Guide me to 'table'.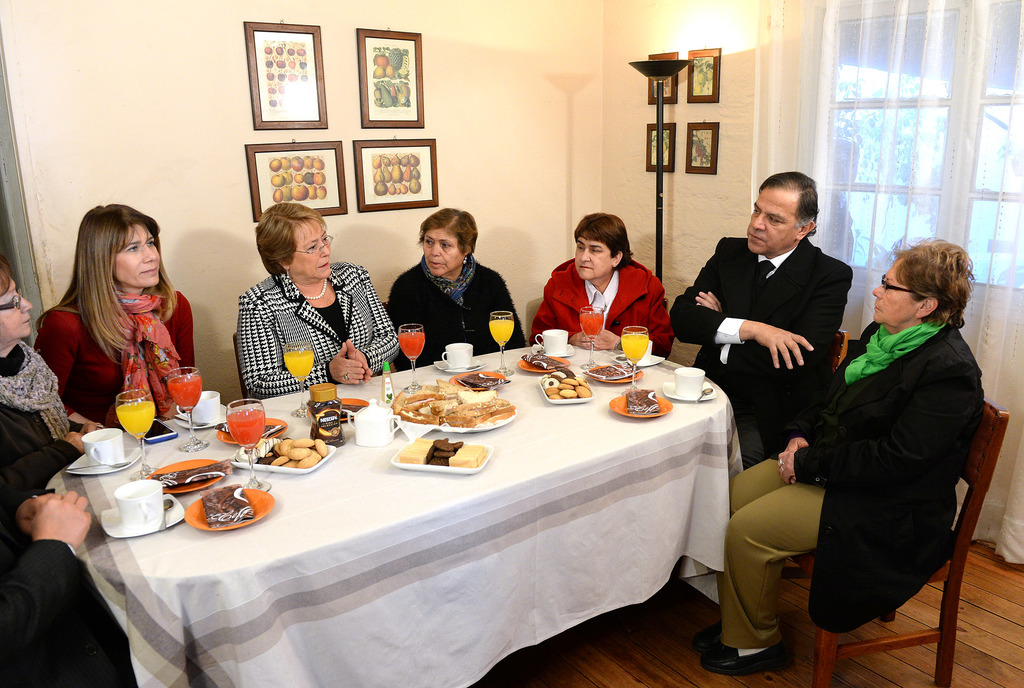
Guidance: 45/312/754/687.
